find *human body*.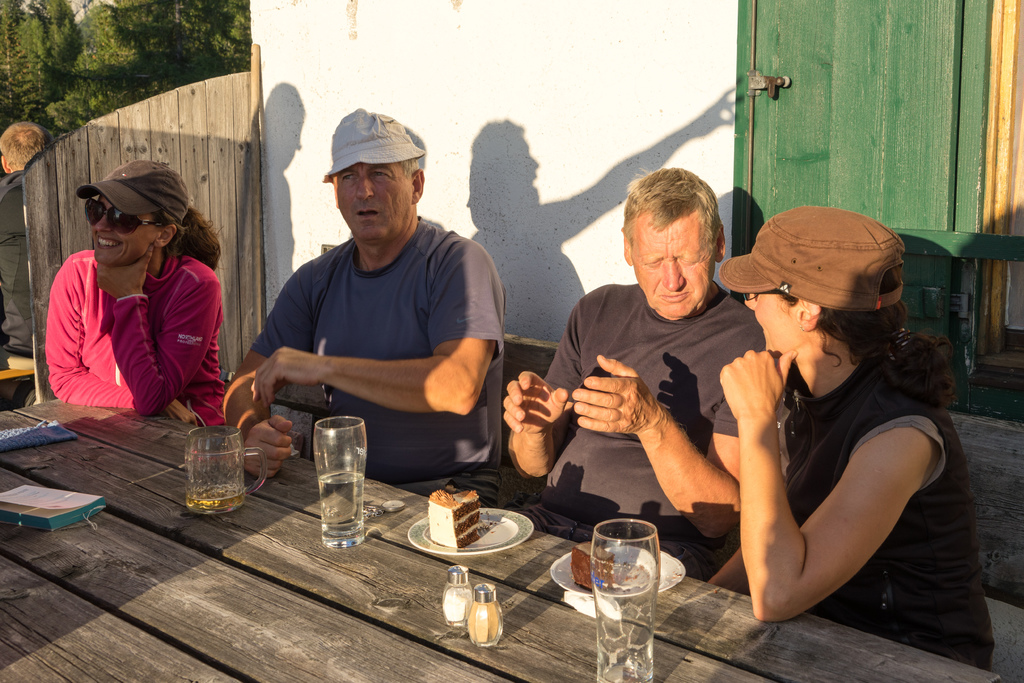
[223, 111, 504, 506].
